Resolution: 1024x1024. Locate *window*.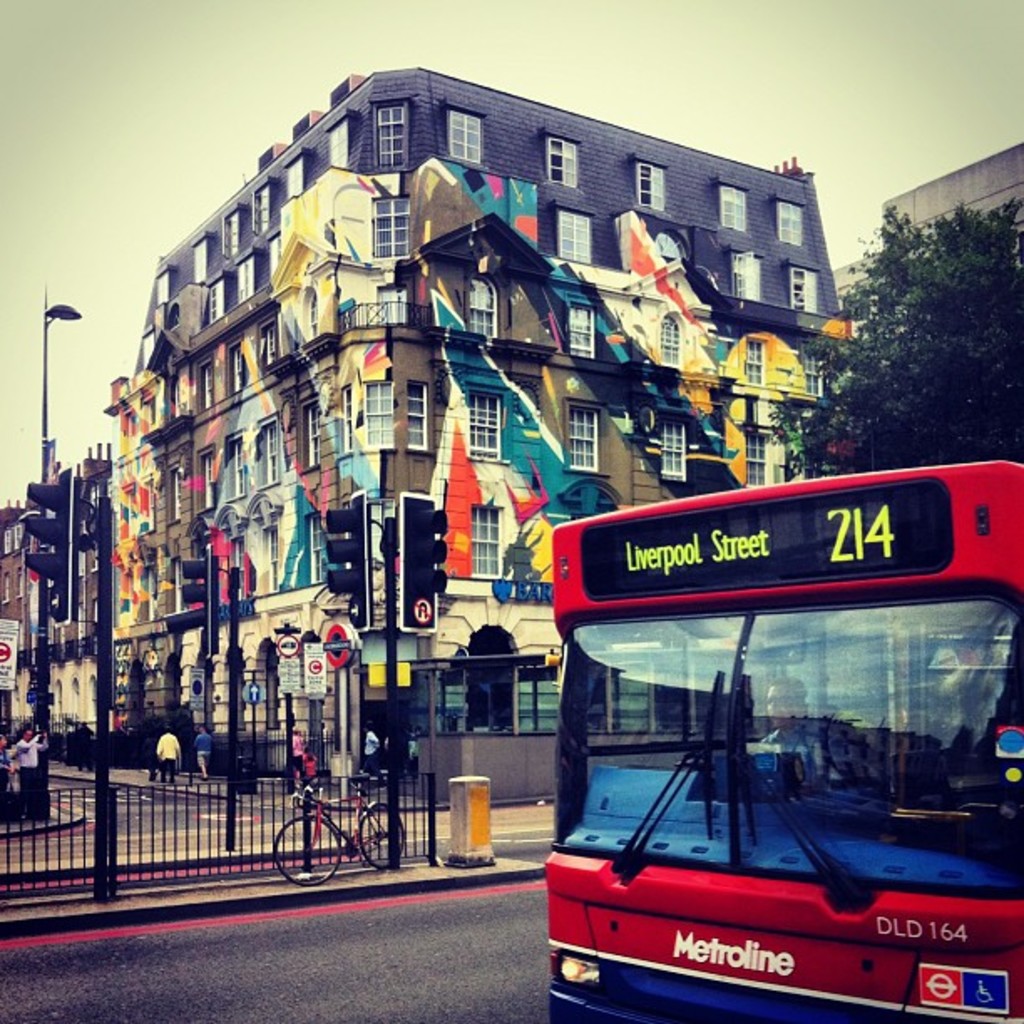
x1=139 y1=465 x2=157 y2=535.
